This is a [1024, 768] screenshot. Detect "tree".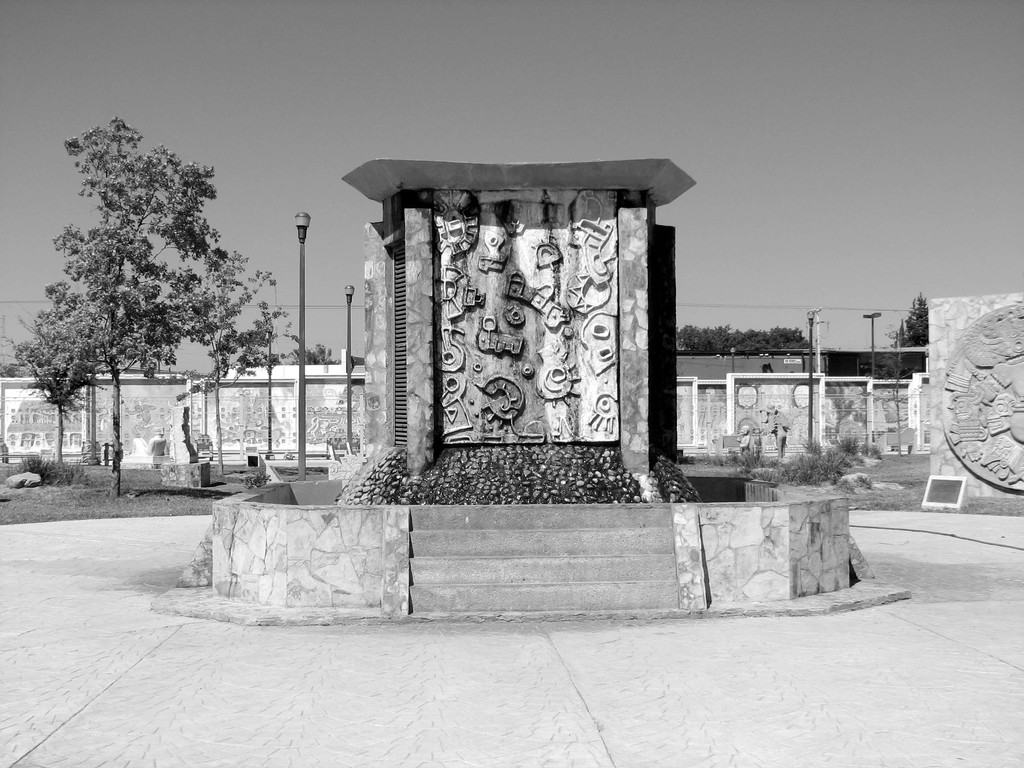
bbox=[171, 250, 289, 474].
